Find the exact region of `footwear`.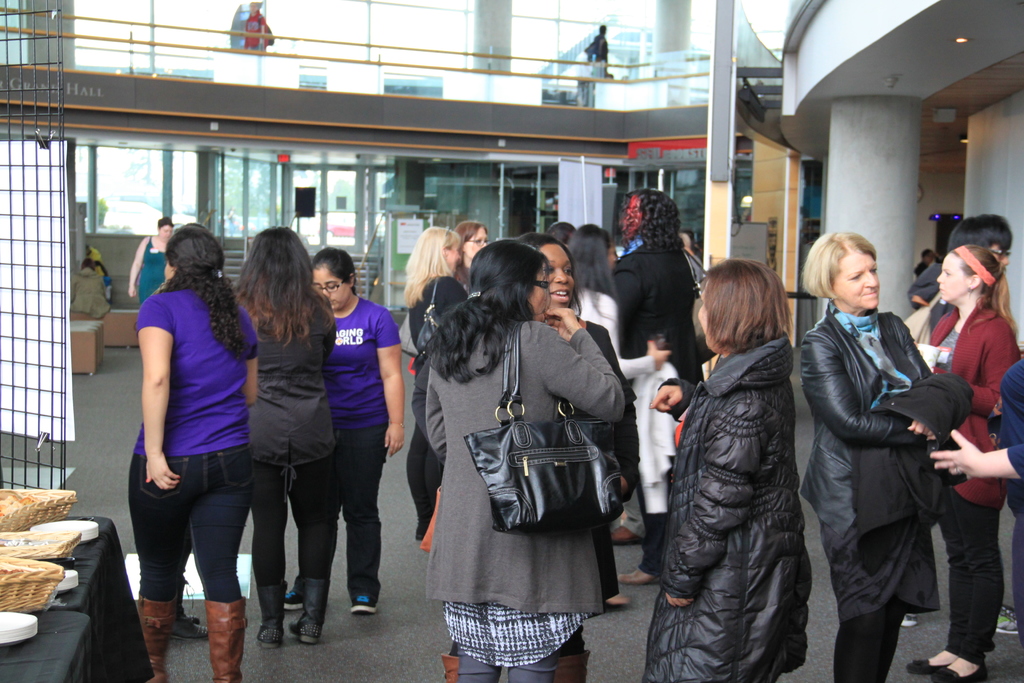
Exact region: [615,567,660,586].
